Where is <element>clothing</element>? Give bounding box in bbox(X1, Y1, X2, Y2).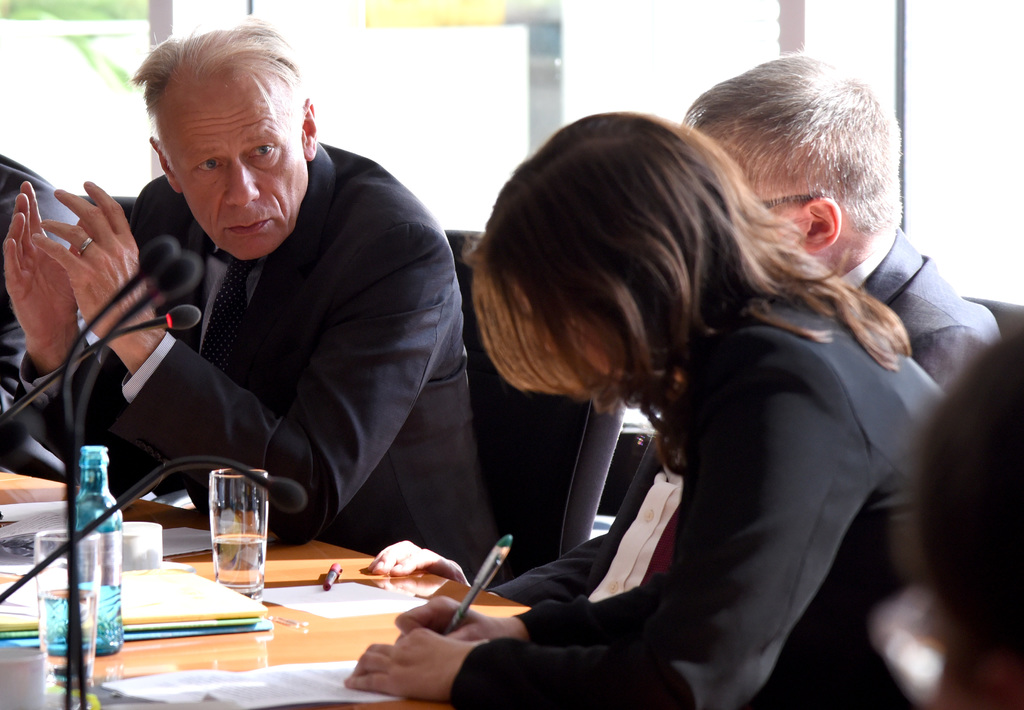
bbox(39, 67, 497, 584).
